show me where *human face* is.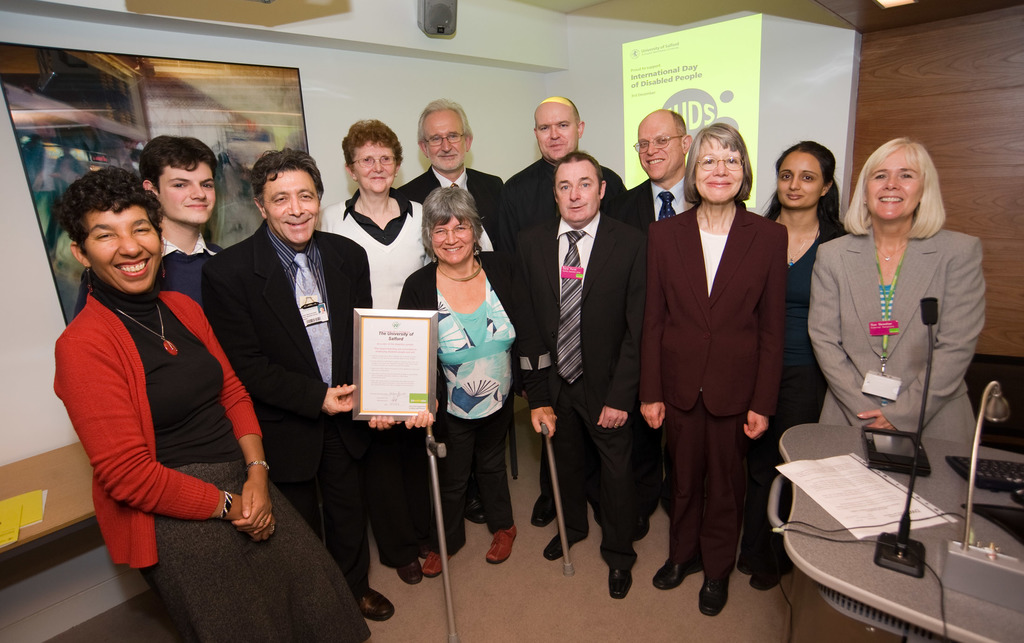
*human face* is at 429,214,479,263.
